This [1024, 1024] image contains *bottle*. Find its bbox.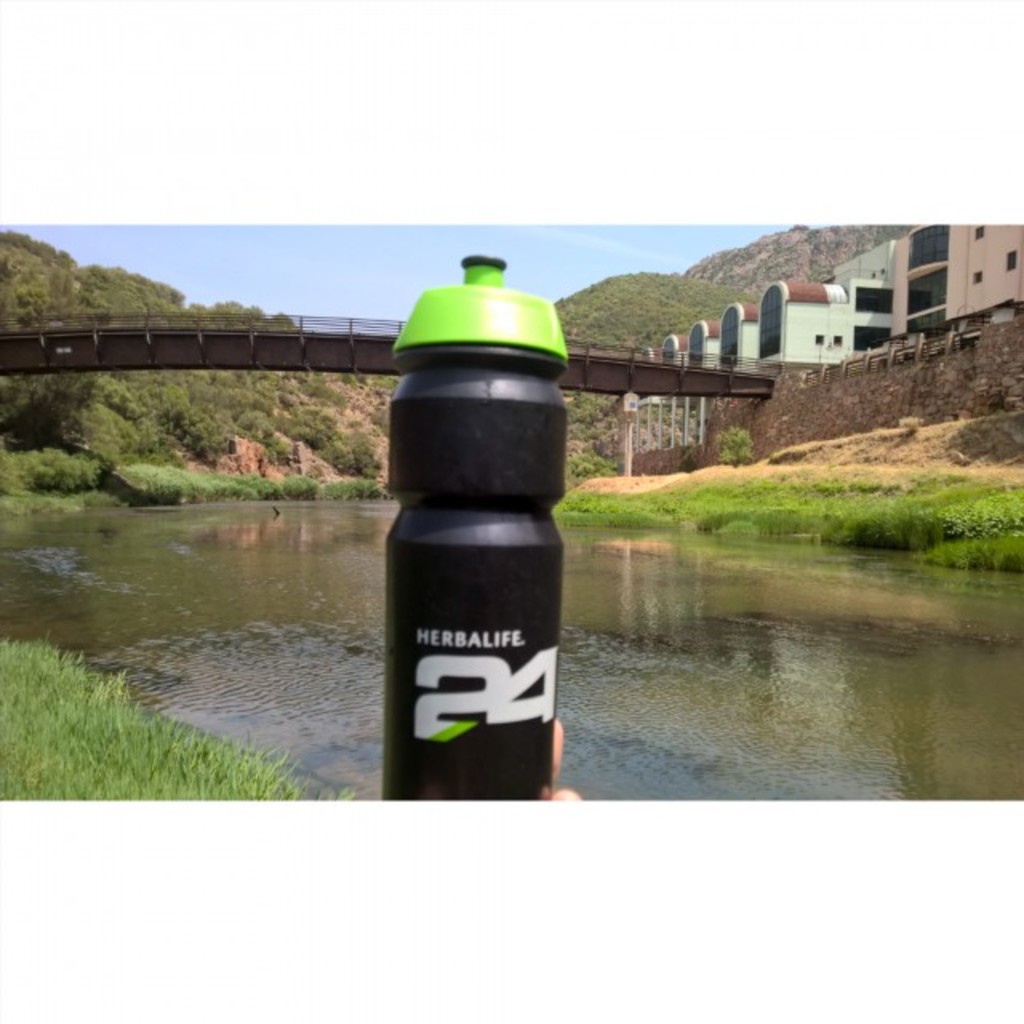
detection(387, 253, 571, 798).
